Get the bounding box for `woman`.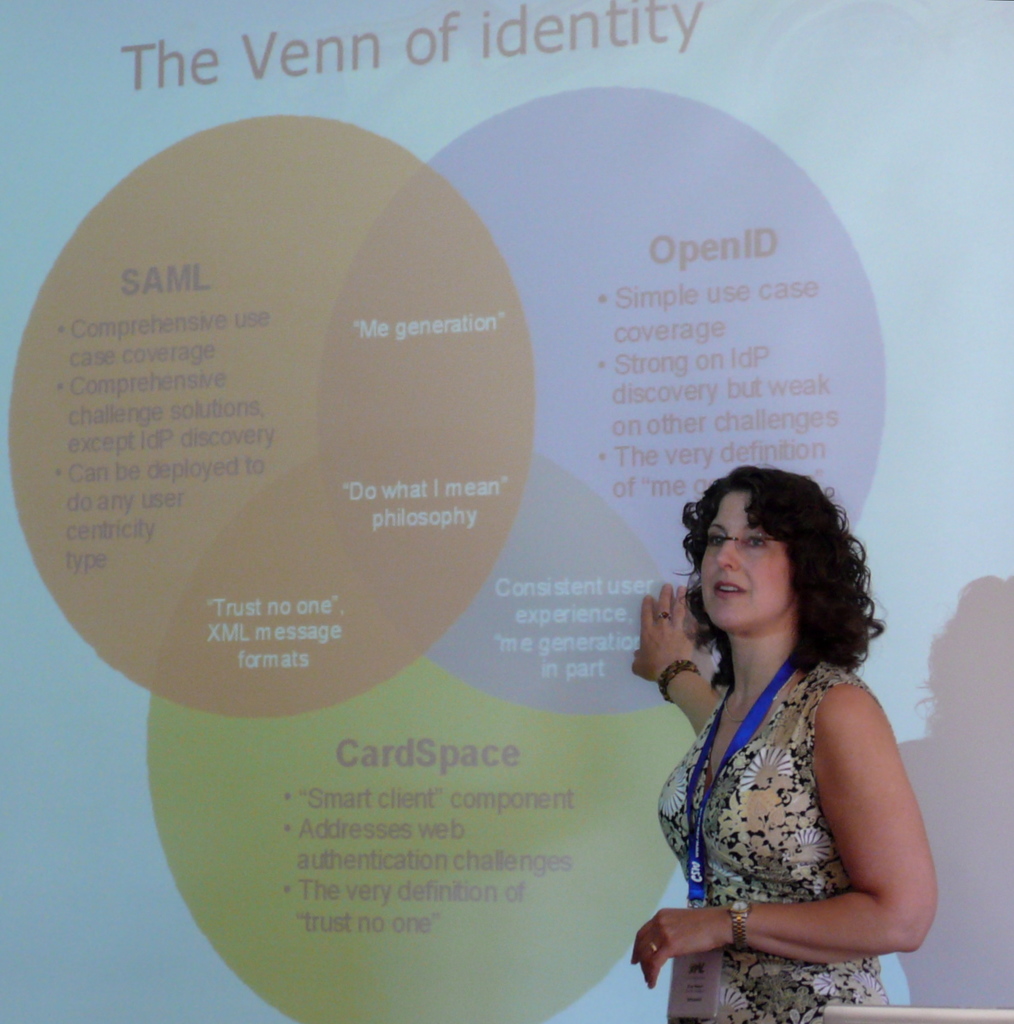
x1=608 y1=447 x2=950 y2=1006.
